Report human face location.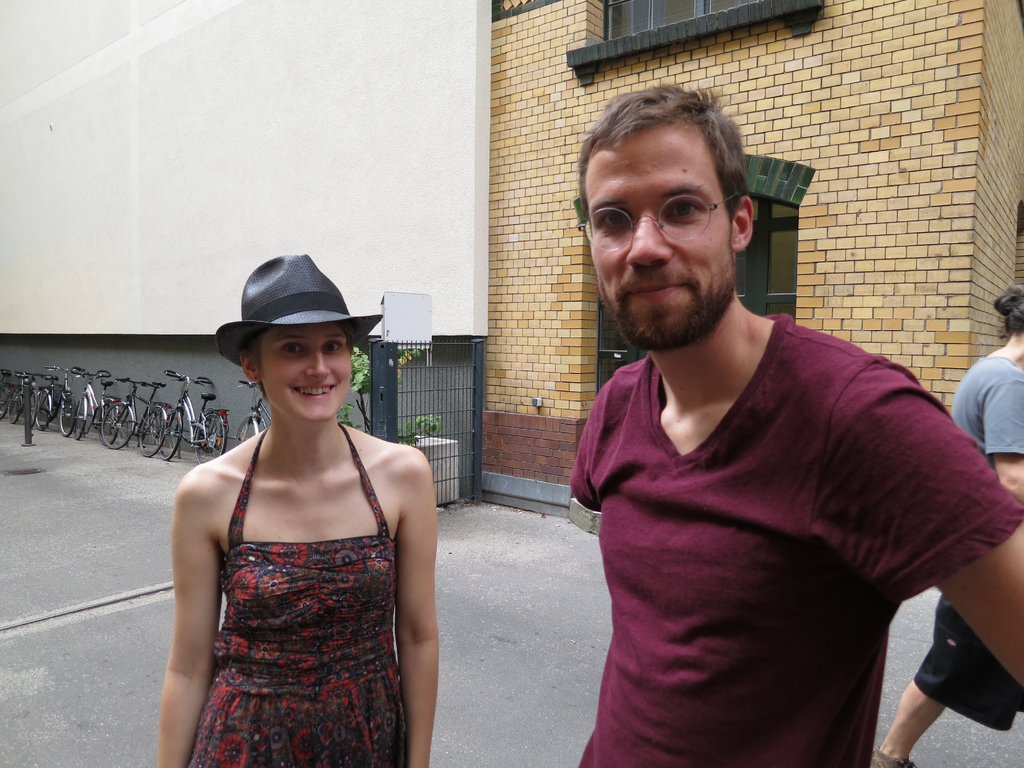
Report: 586 124 735 348.
